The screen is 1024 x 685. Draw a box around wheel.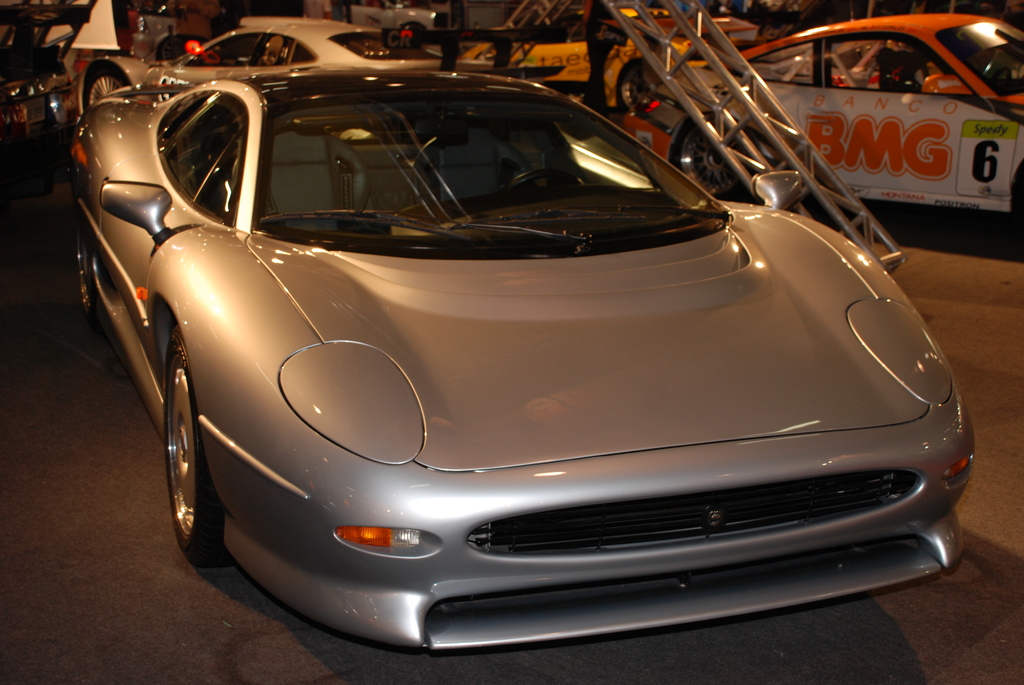
Rect(504, 169, 582, 190).
